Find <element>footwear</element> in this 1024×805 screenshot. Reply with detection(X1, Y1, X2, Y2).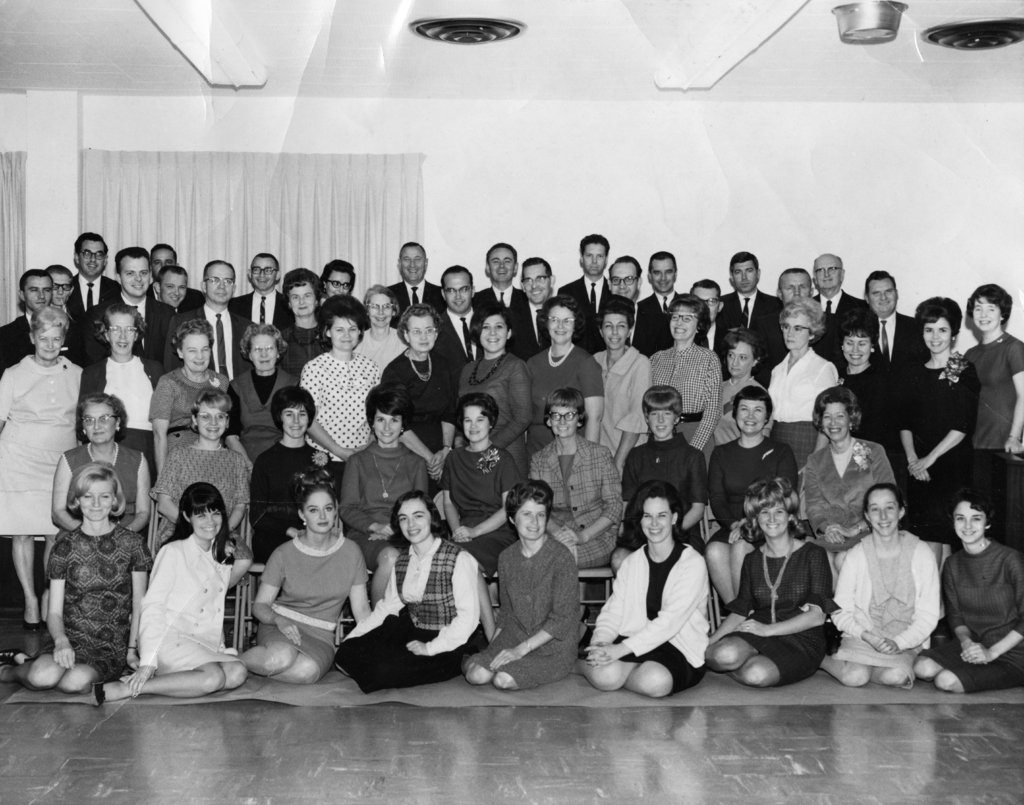
detection(91, 681, 108, 706).
